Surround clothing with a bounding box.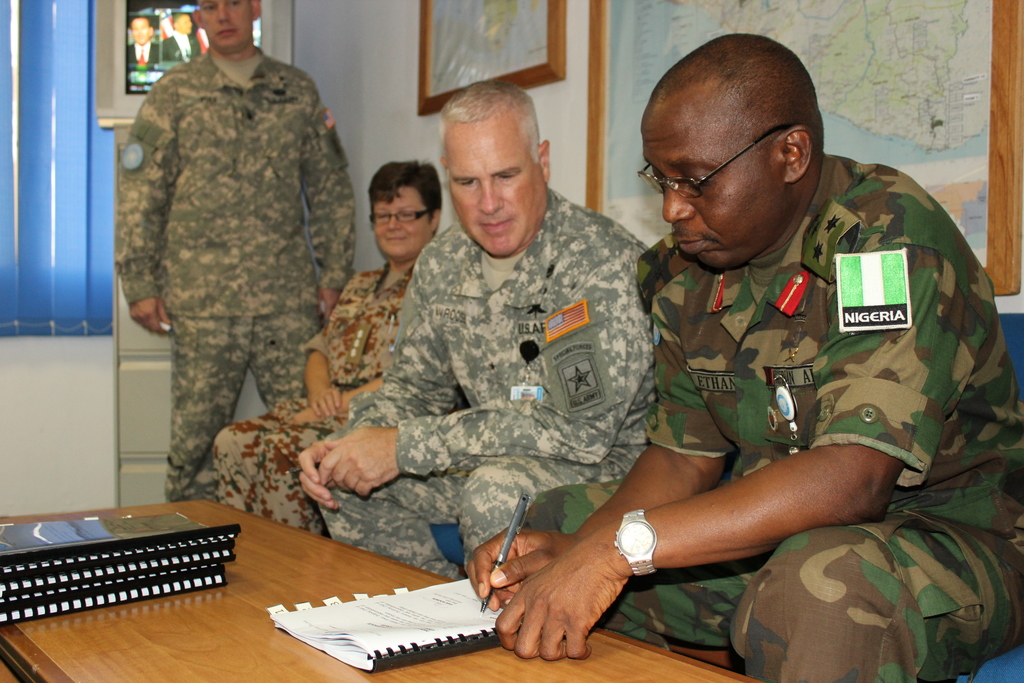
637, 151, 1023, 547.
